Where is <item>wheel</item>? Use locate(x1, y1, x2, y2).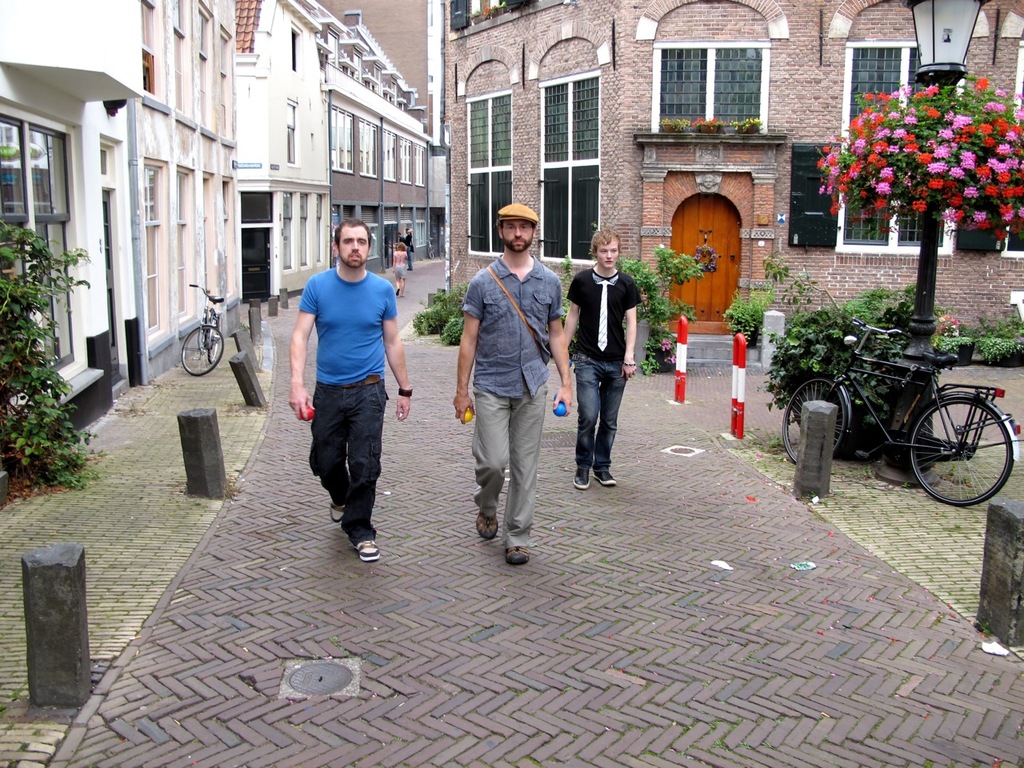
locate(778, 374, 855, 466).
